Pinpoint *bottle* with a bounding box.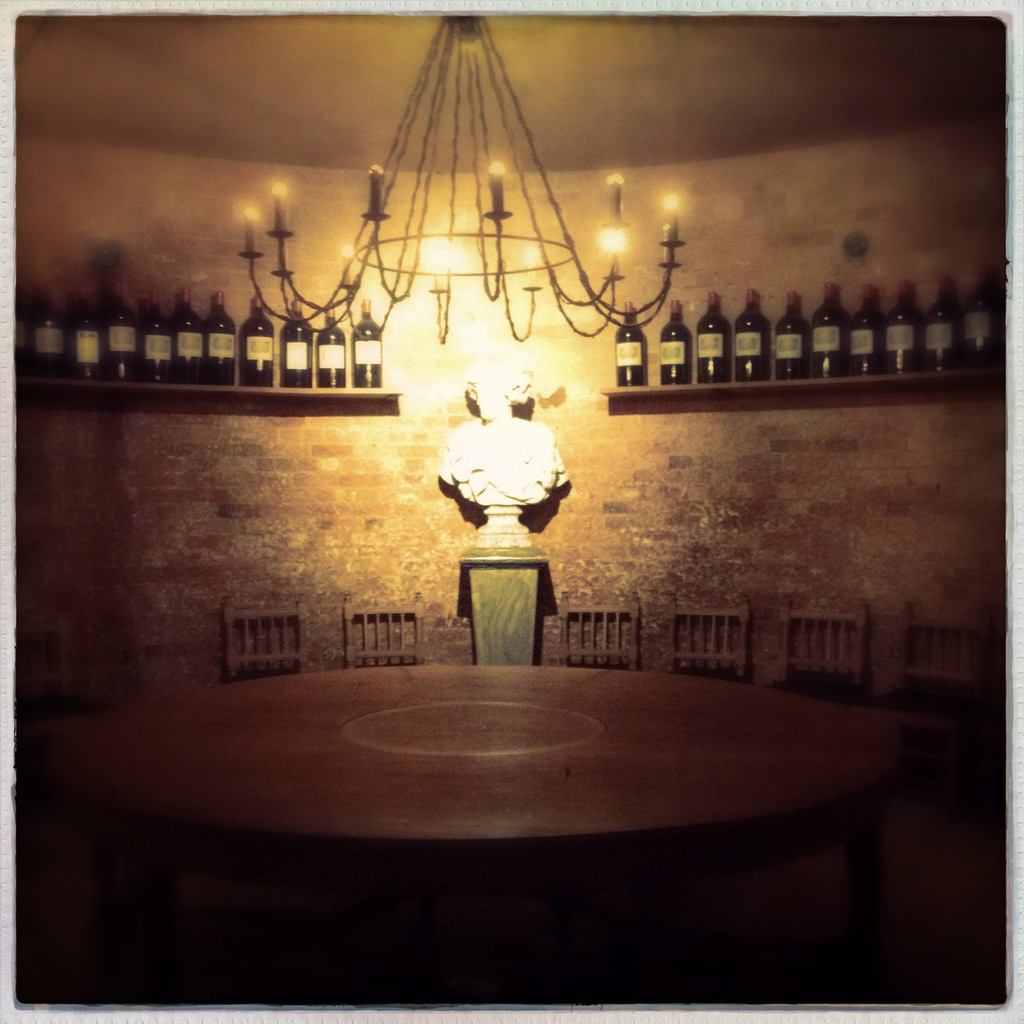
BBox(612, 300, 644, 387).
